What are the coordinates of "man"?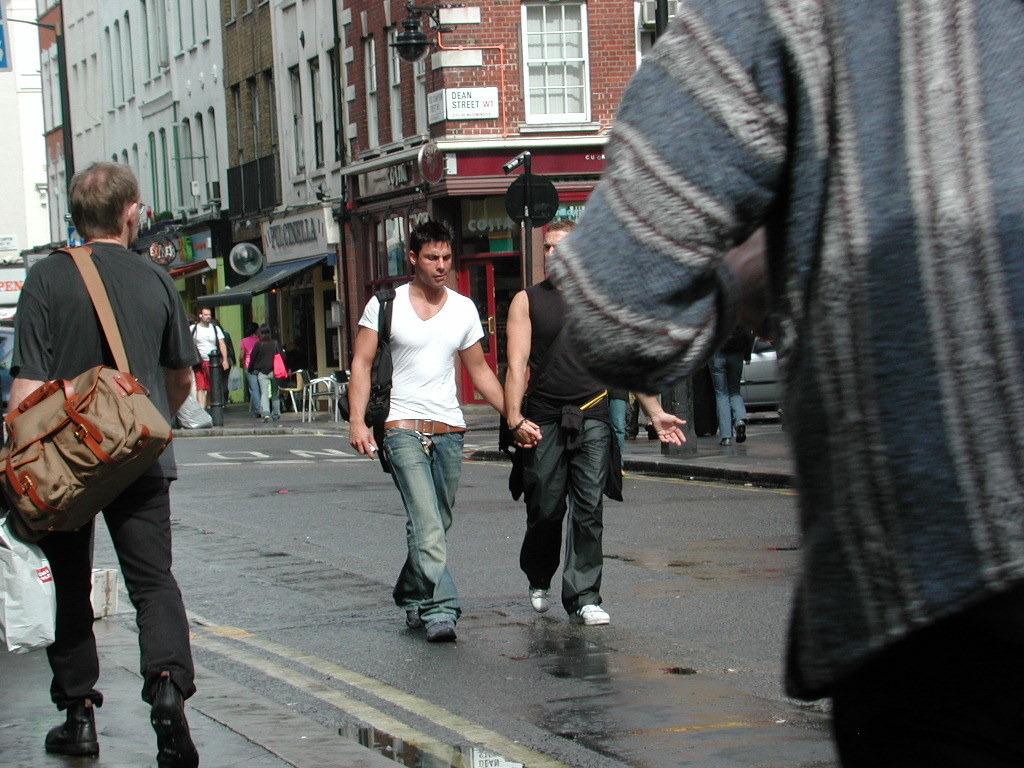
left=544, top=0, right=1023, bottom=767.
